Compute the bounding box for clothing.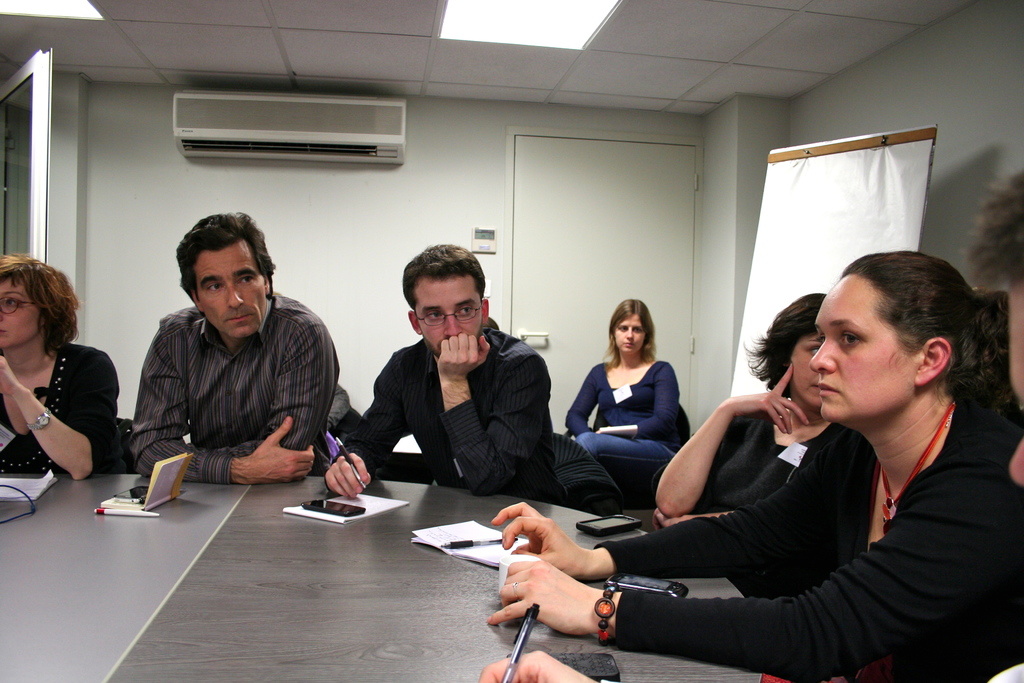
600,422,1014,664.
